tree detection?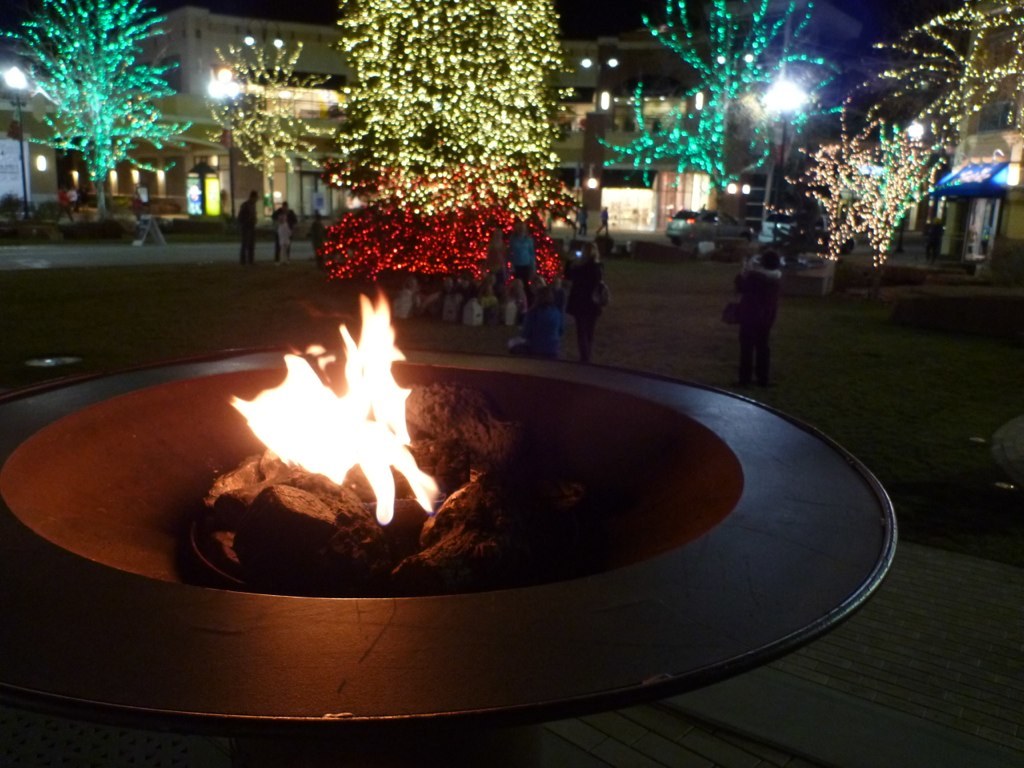
596,2,837,204
